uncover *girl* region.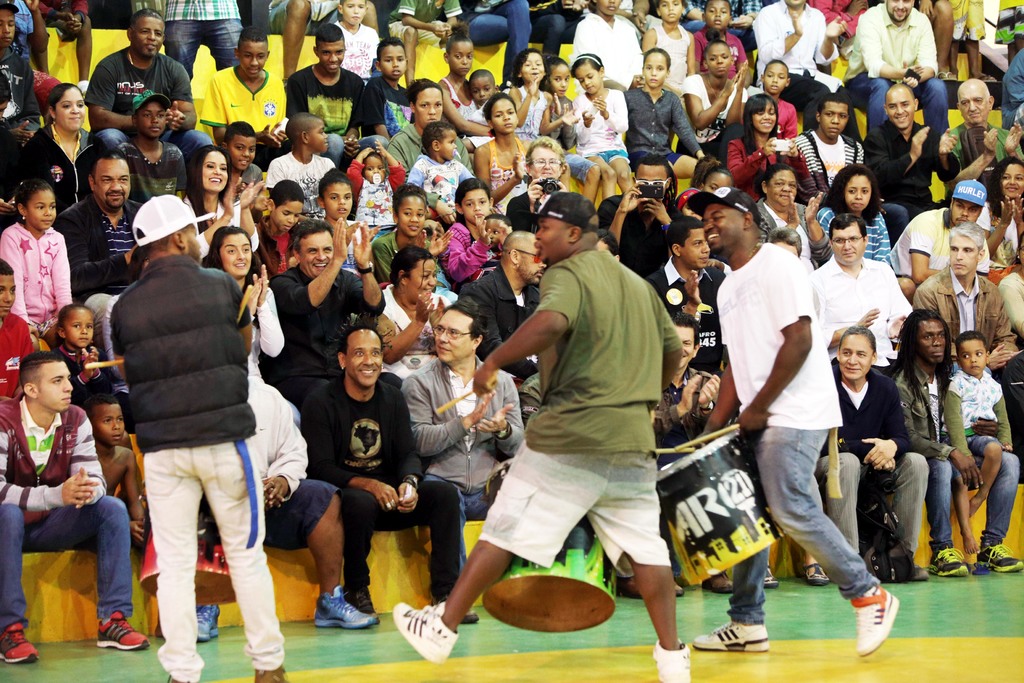
Uncovered: [x1=509, y1=48, x2=577, y2=136].
